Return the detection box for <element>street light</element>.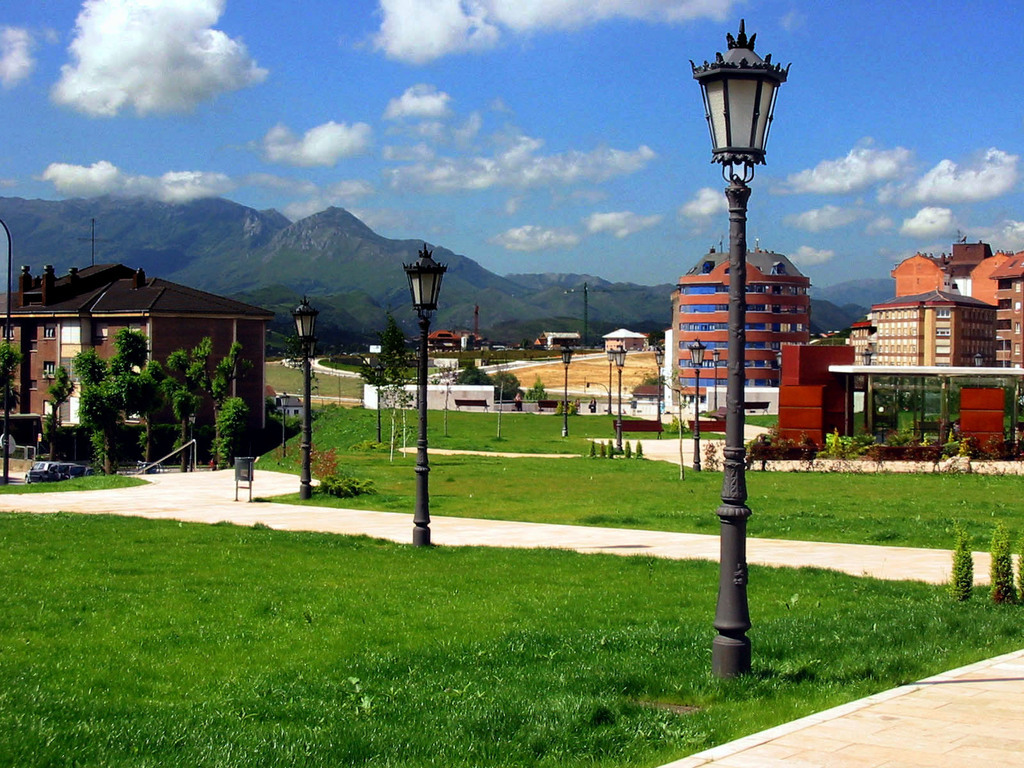
bbox=(860, 348, 872, 431).
